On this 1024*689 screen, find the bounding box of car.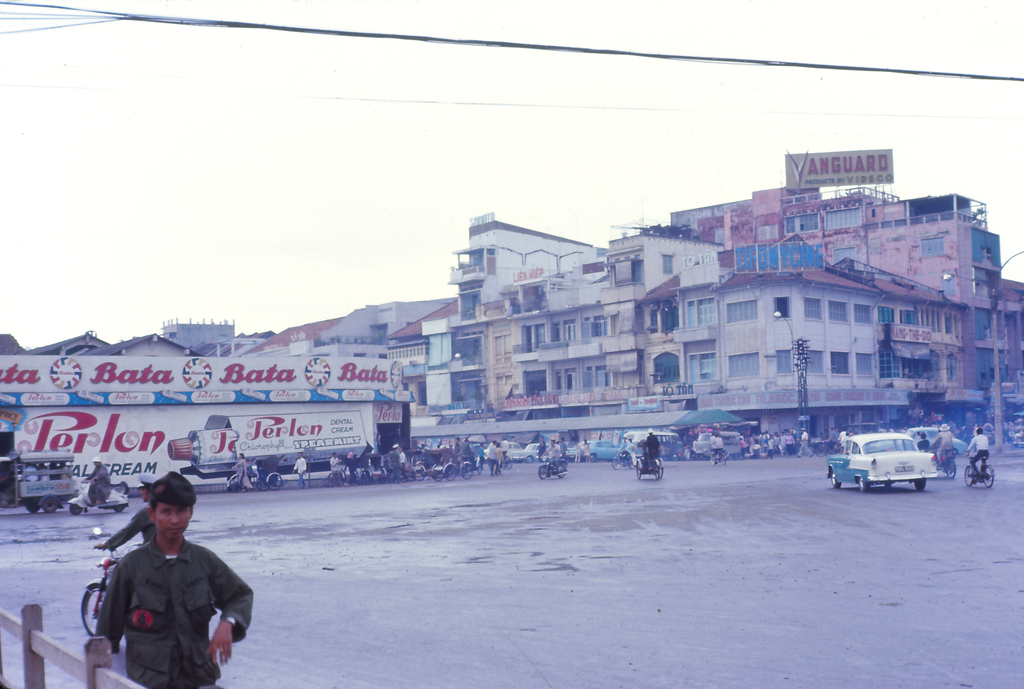
Bounding box: <box>570,442,623,462</box>.
